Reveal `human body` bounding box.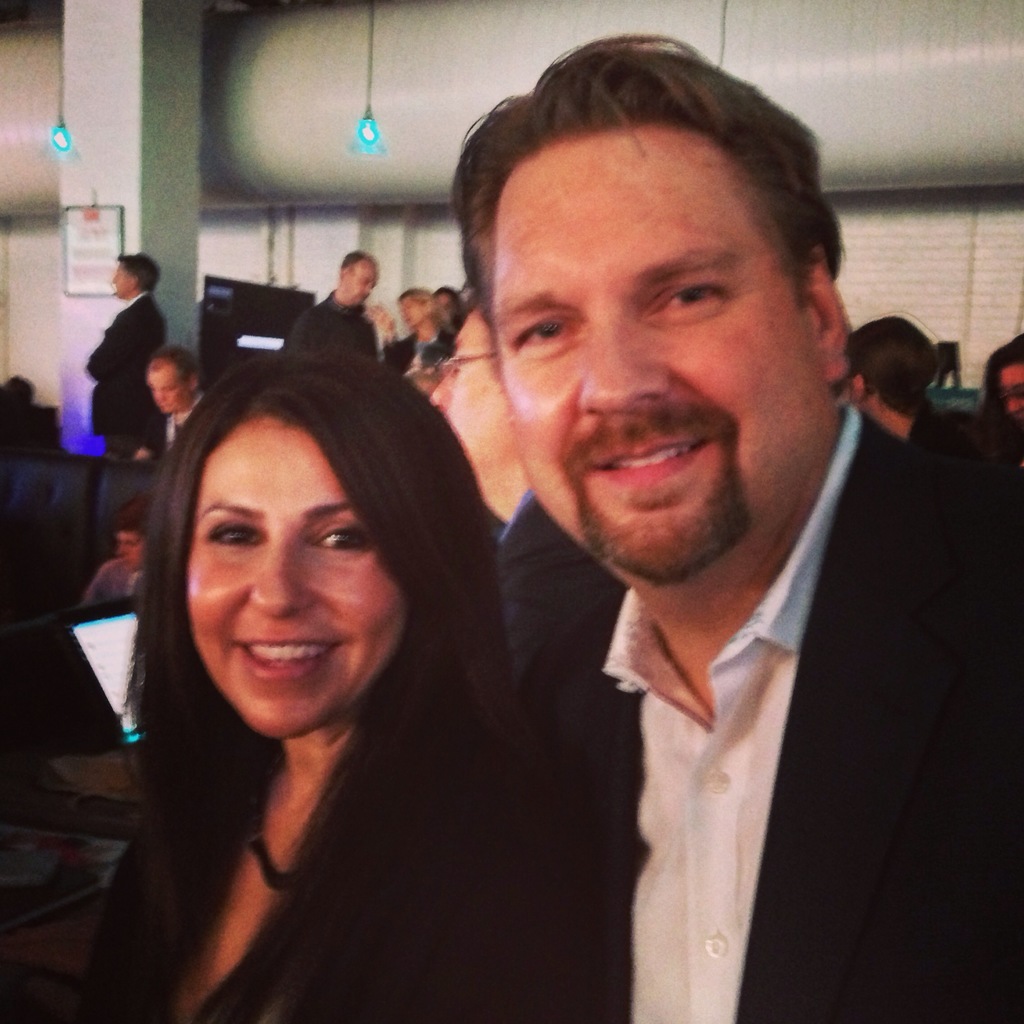
Revealed: [144,348,205,467].
